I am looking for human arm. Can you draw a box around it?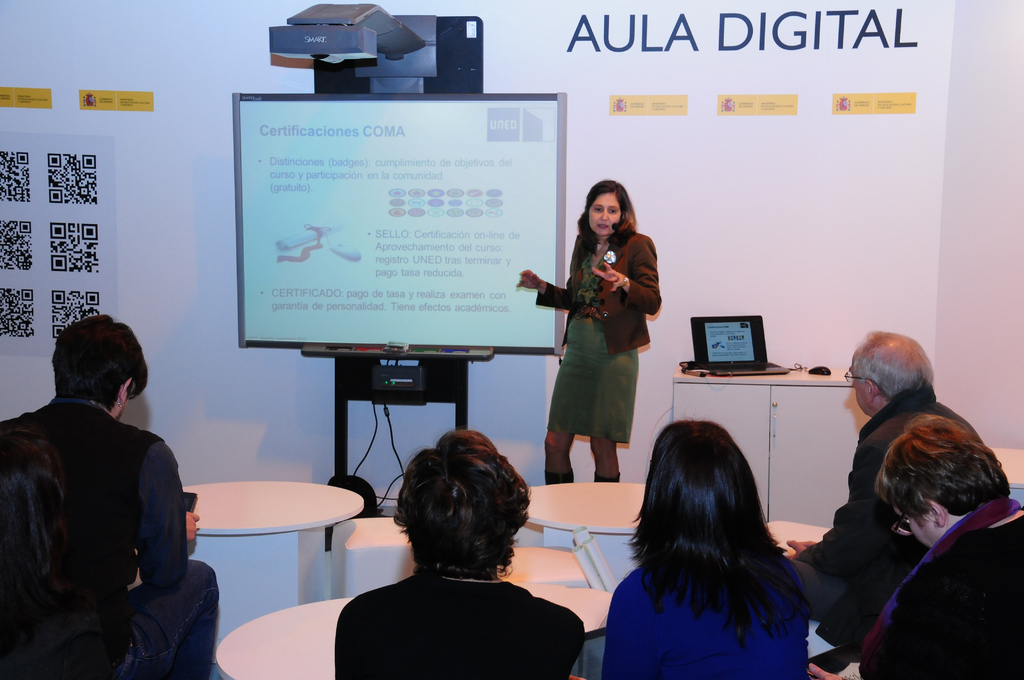
Sure, the bounding box is Rect(516, 227, 583, 309).
